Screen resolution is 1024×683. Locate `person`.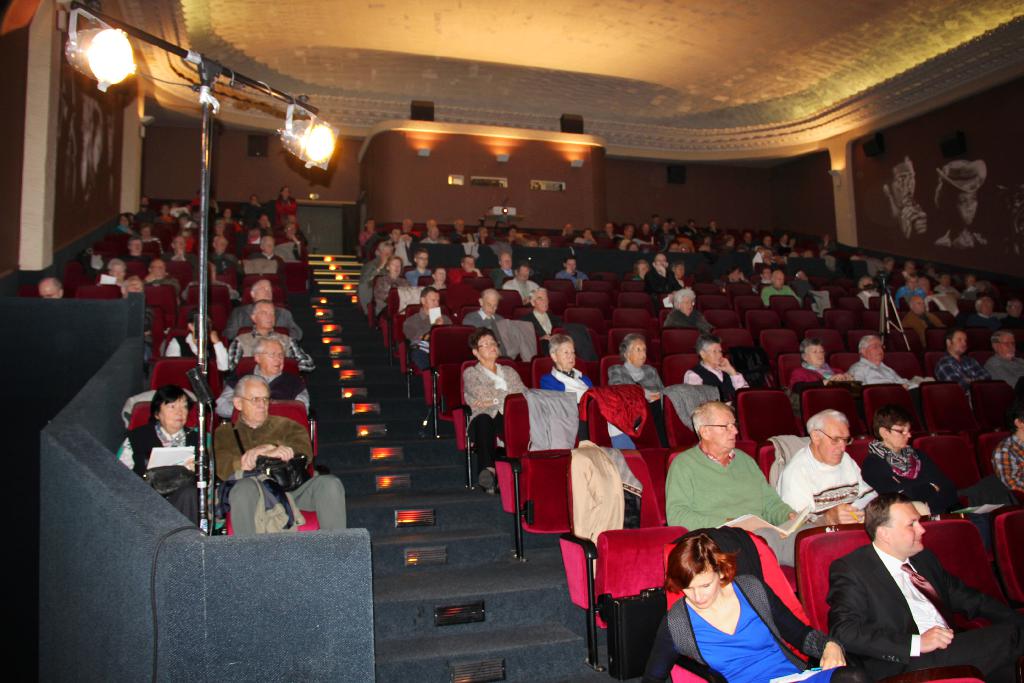
Rect(988, 326, 1023, 386).
